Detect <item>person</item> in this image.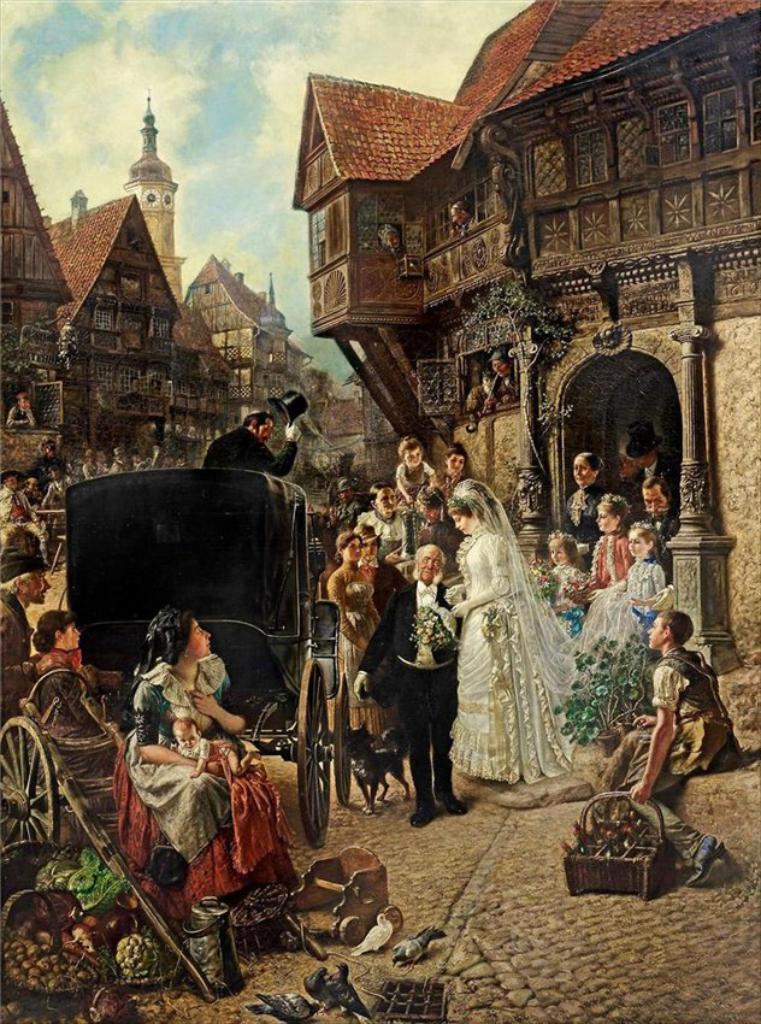
Detection: 483:349:520:394.
